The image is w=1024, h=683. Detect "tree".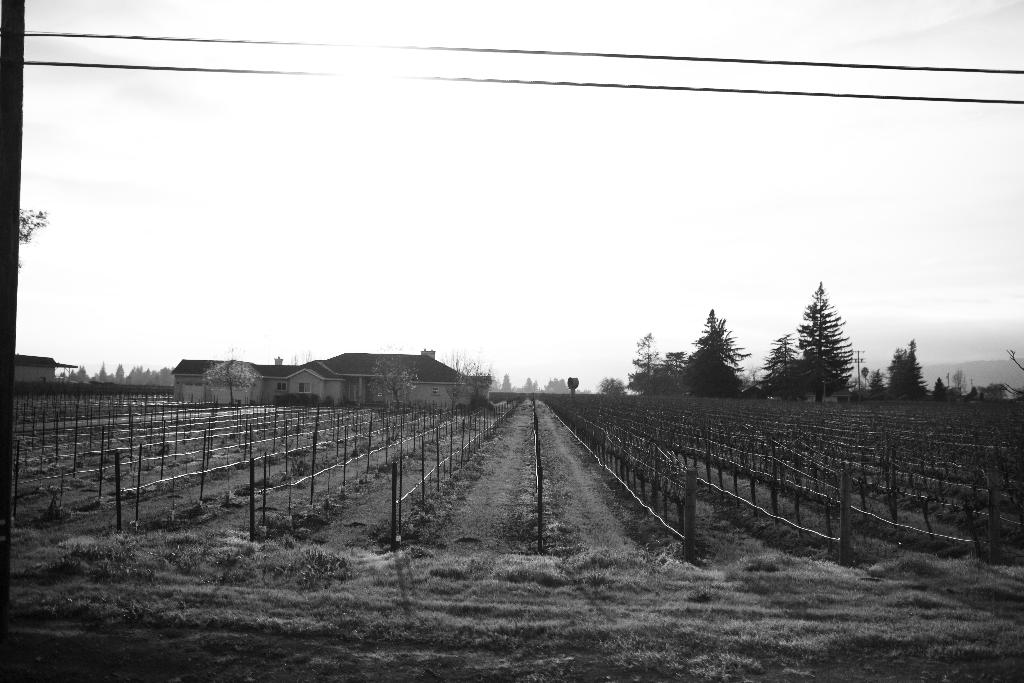
Detection: 620/332/687/400.
